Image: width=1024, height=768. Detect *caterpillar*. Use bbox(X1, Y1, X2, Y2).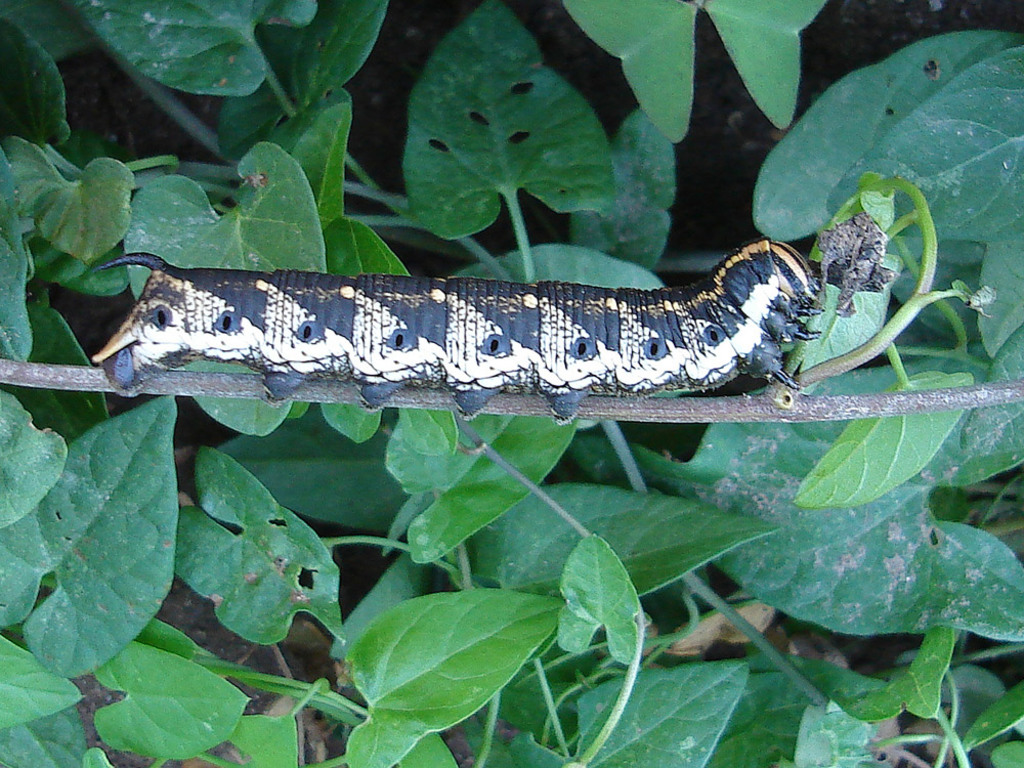
bbox(93, 233, 822, 423).
